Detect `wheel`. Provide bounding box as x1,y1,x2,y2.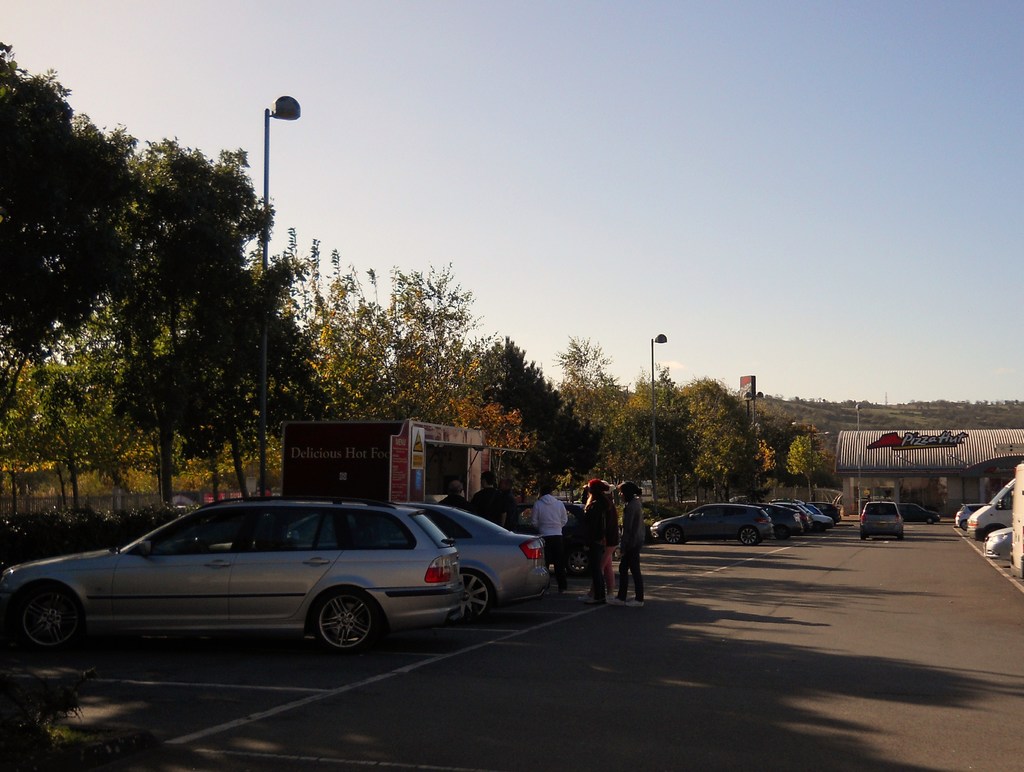
732,527,753,551.
